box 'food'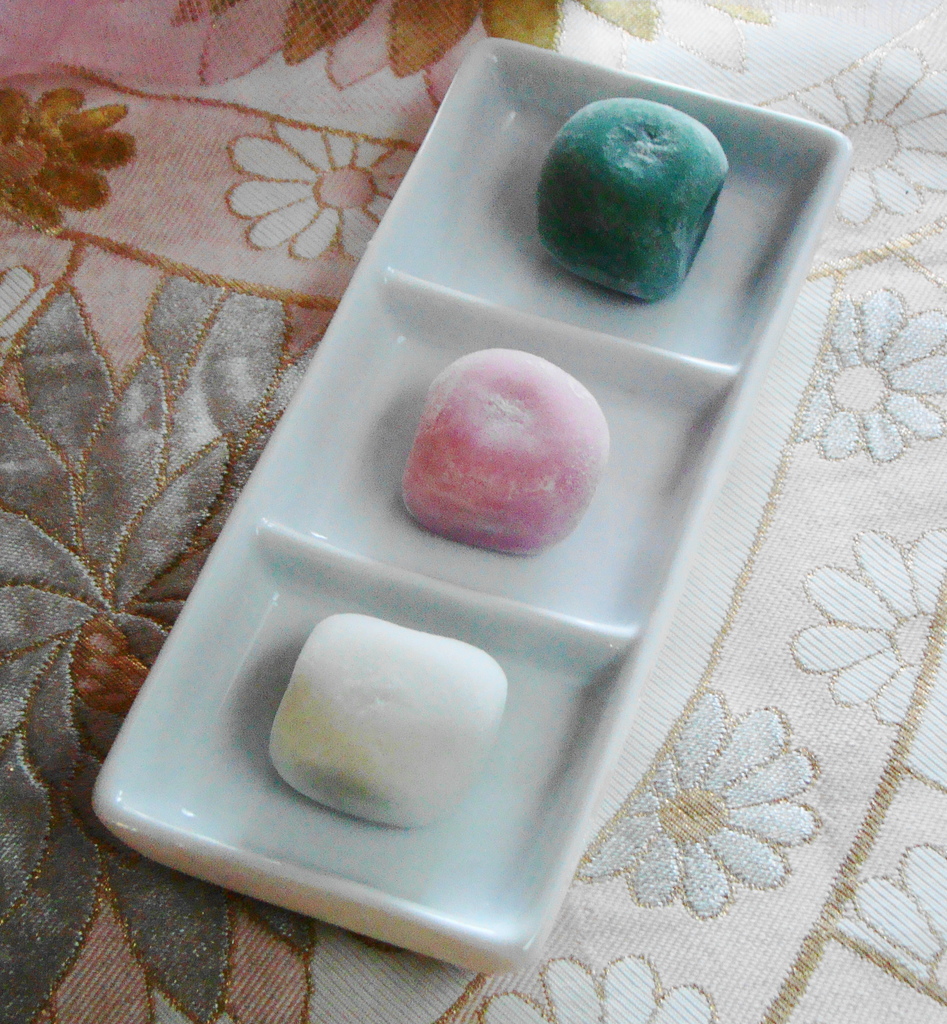
[513, 92, 725, 304]
